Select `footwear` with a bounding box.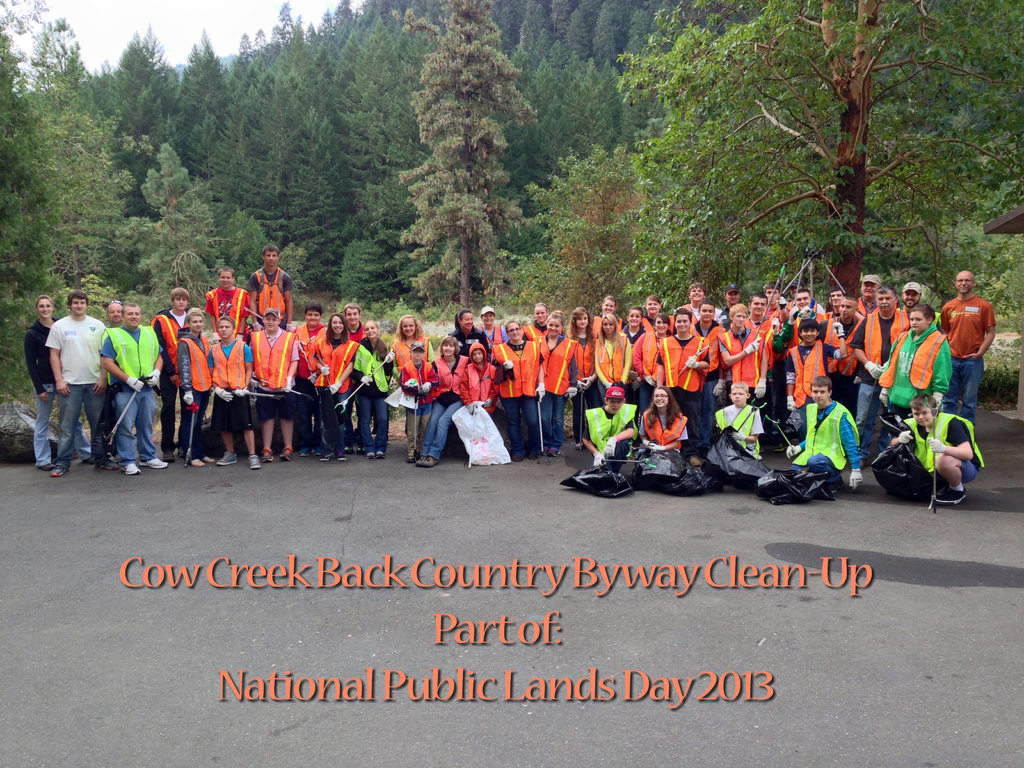
bbox=(511, 453, 522, 461).
